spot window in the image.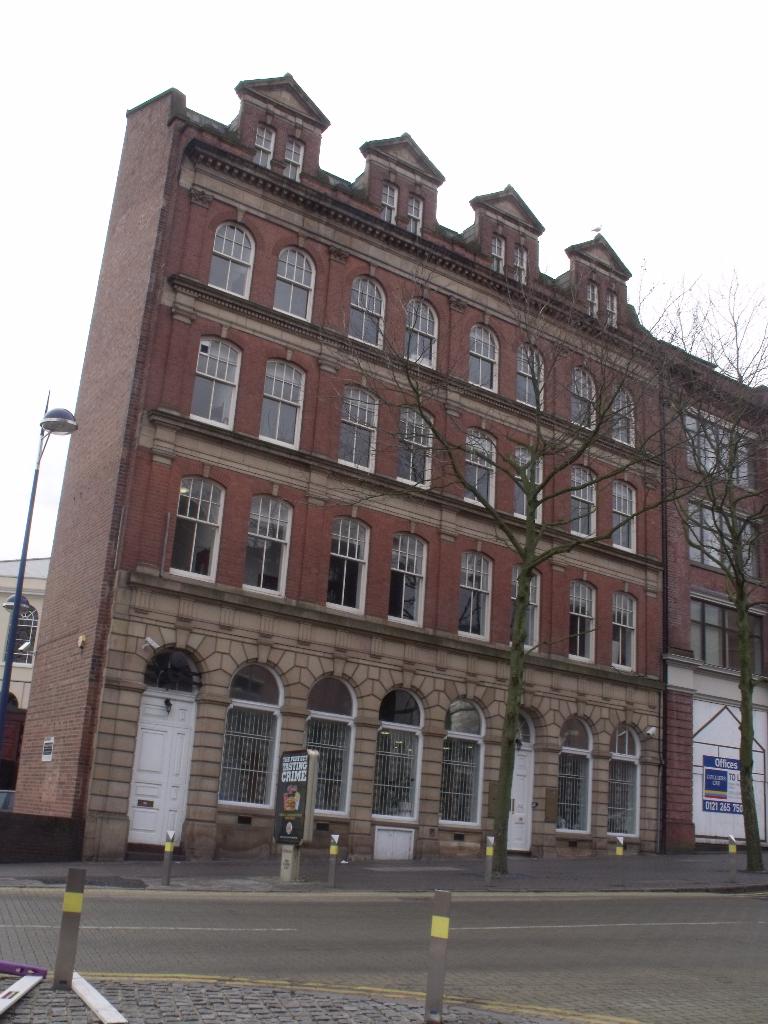
window found at box=[207, 225, 256, 297].
